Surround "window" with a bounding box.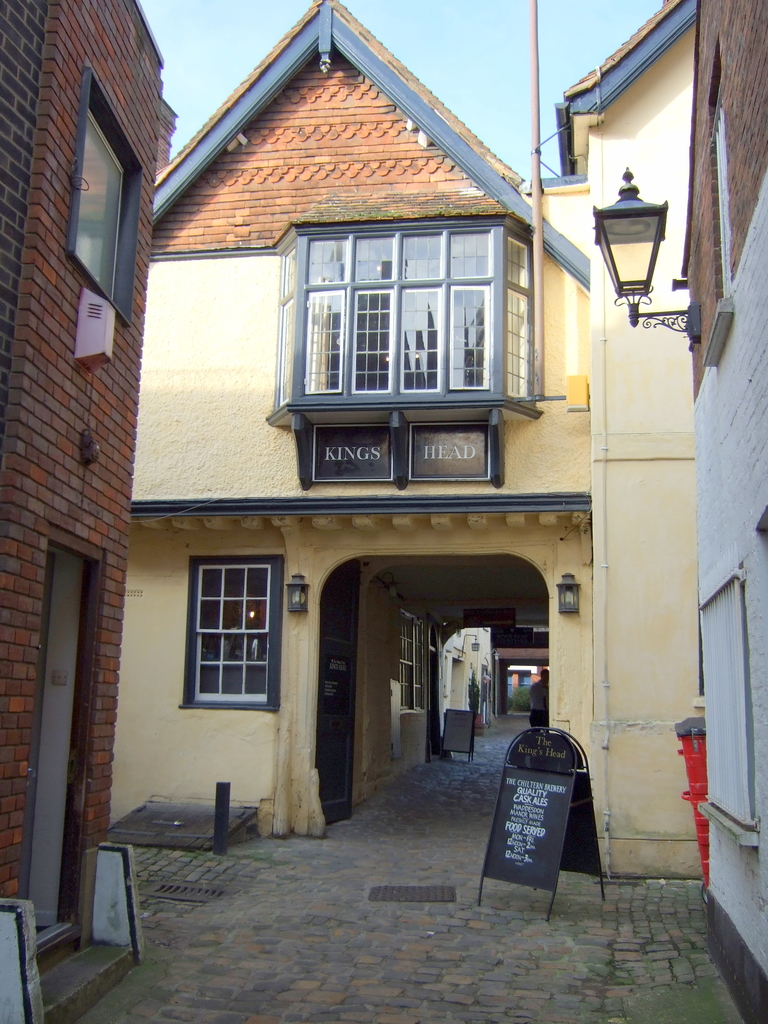
box(705, 45, 736, 374).
